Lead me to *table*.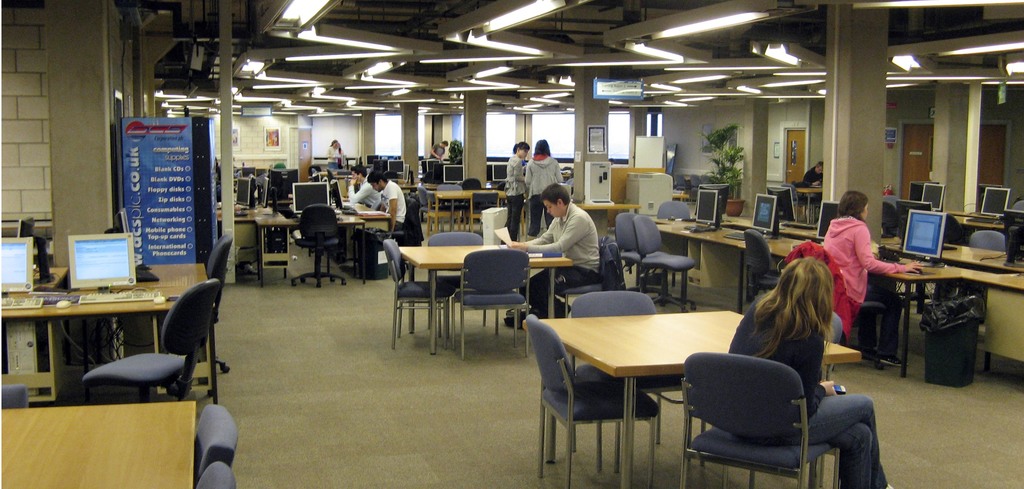
Lead to x1=385 y1=177 x2=437 y2=193.
